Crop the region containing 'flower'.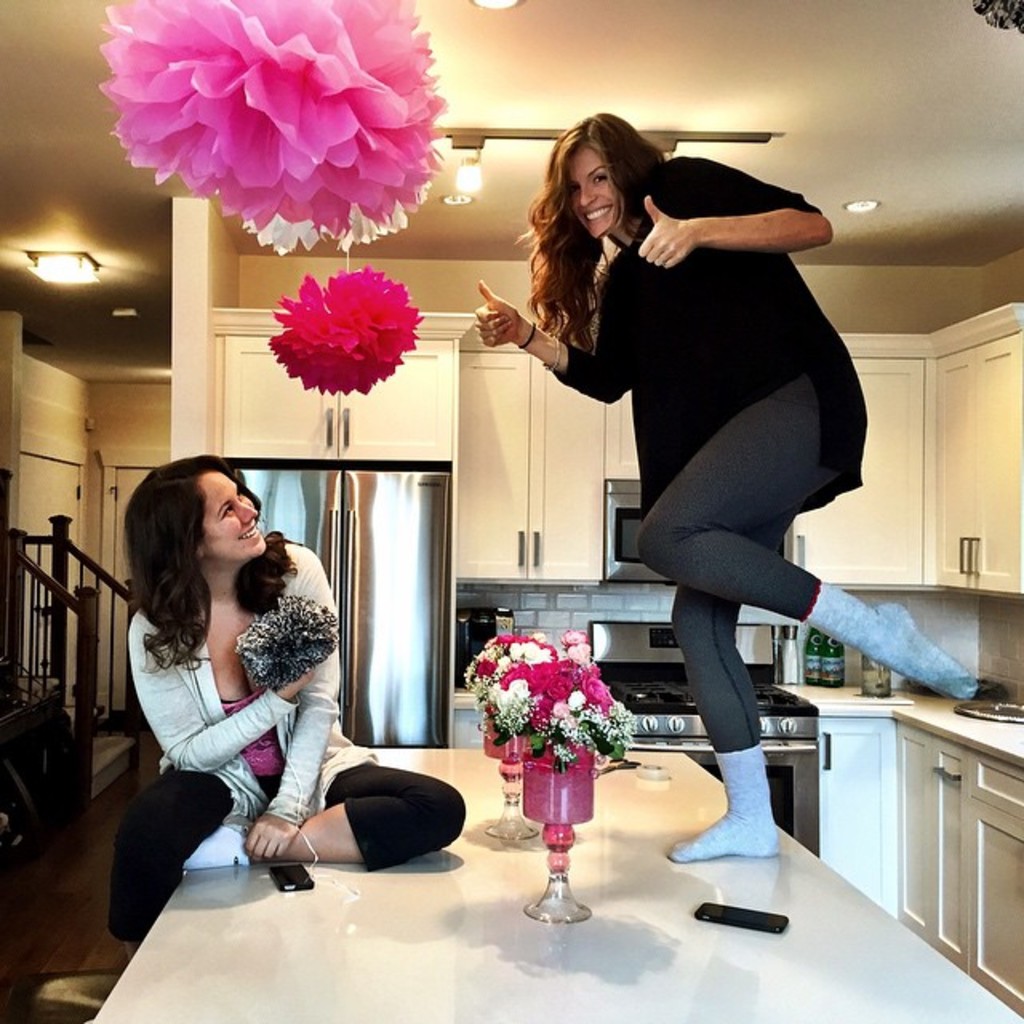
Crop region: bbox=(254, 253, 418, 379).
